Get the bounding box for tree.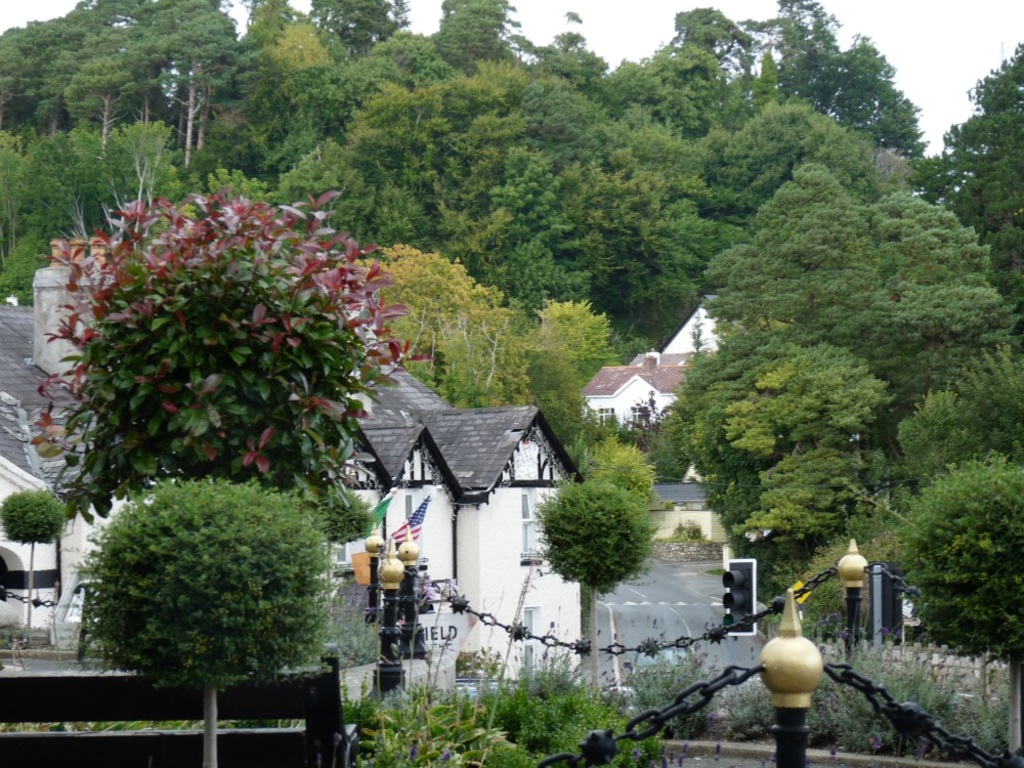
bbox(16, 114, 170, 242).
